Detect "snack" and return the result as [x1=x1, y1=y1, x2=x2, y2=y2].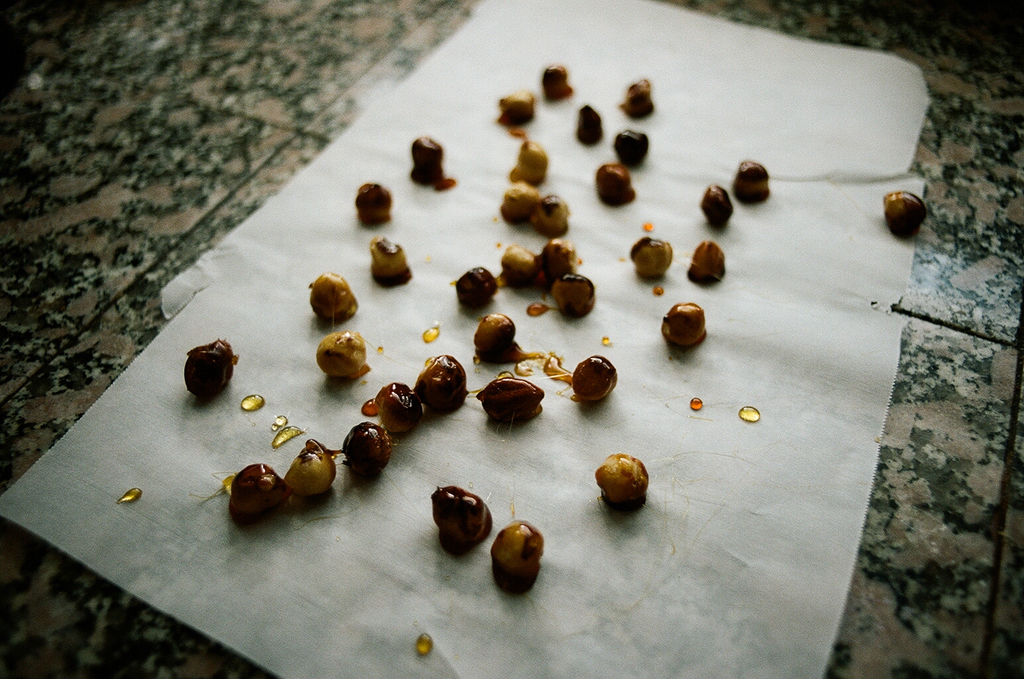
[x1=885, y1=190, x2=925, y2=238].
